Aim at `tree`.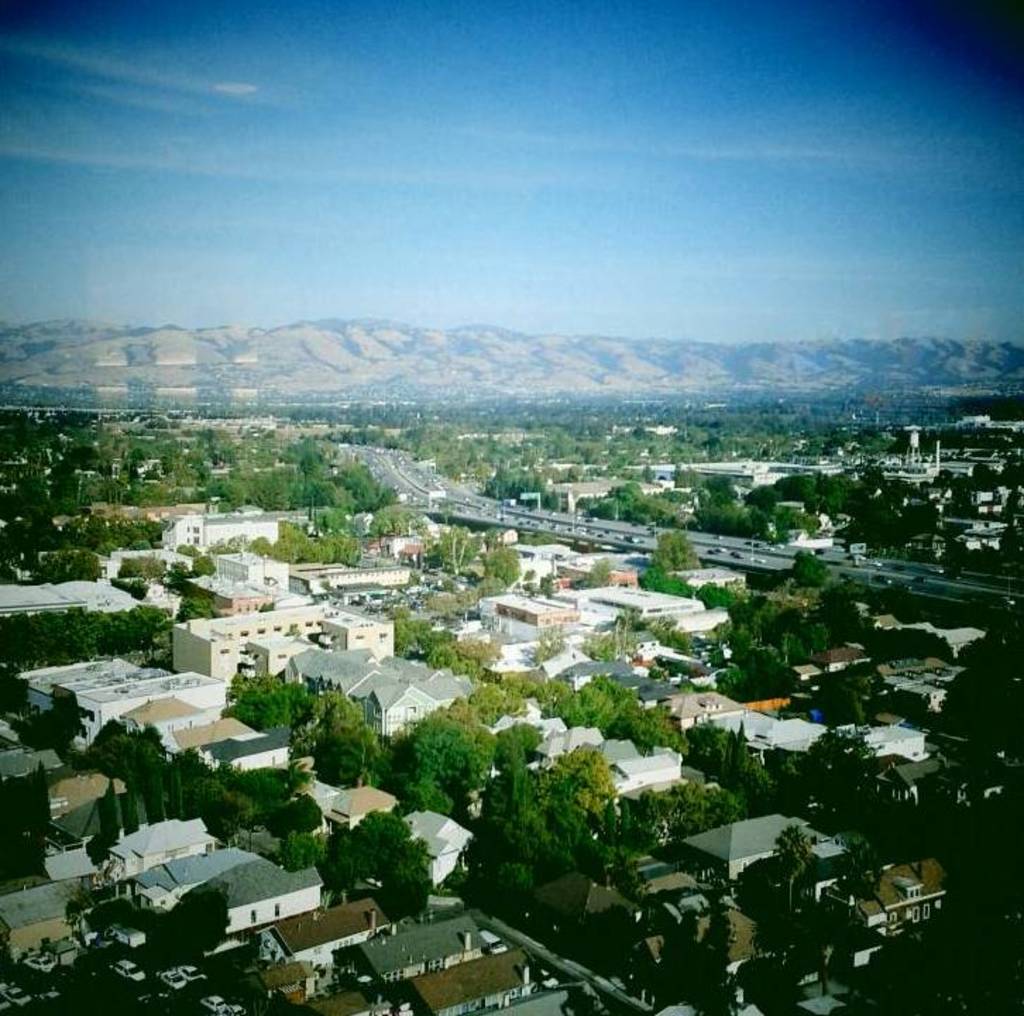
Aimed at [385, 611, 508, 680].
